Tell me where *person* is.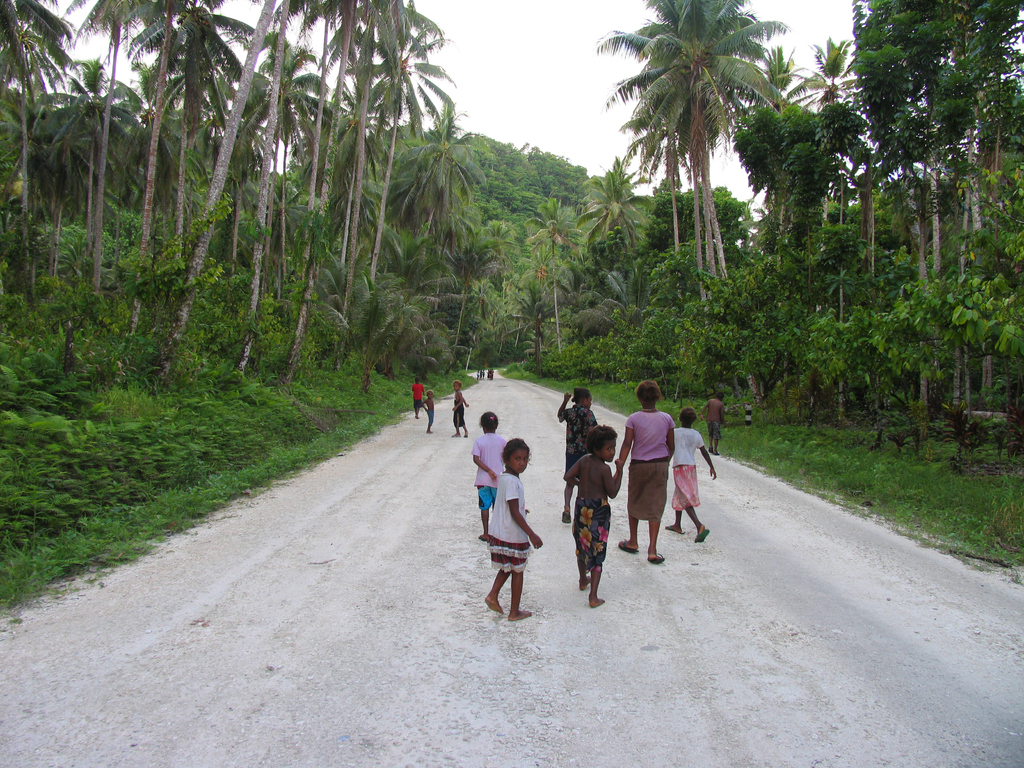
*person* is at (468, 408, 514, 528).
